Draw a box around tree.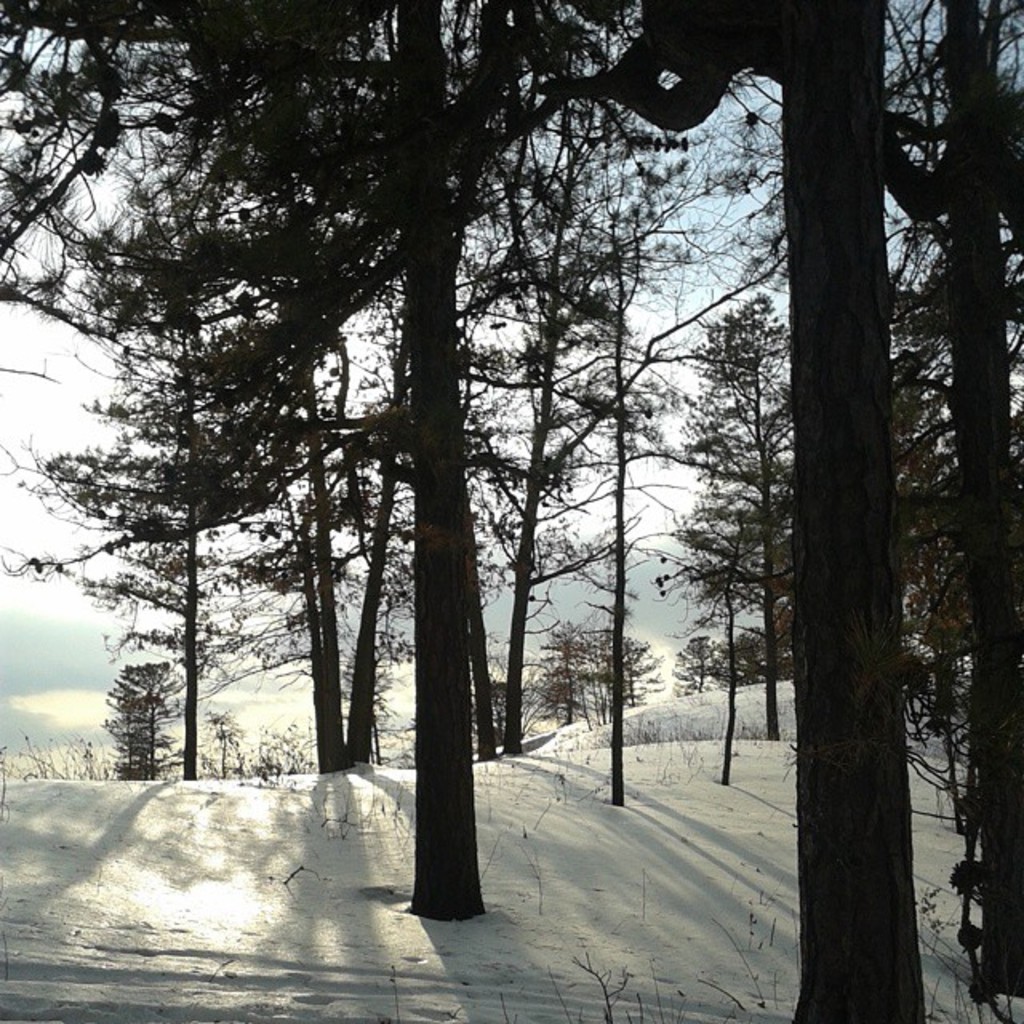
bbox=(474, 0, 699, 813).
